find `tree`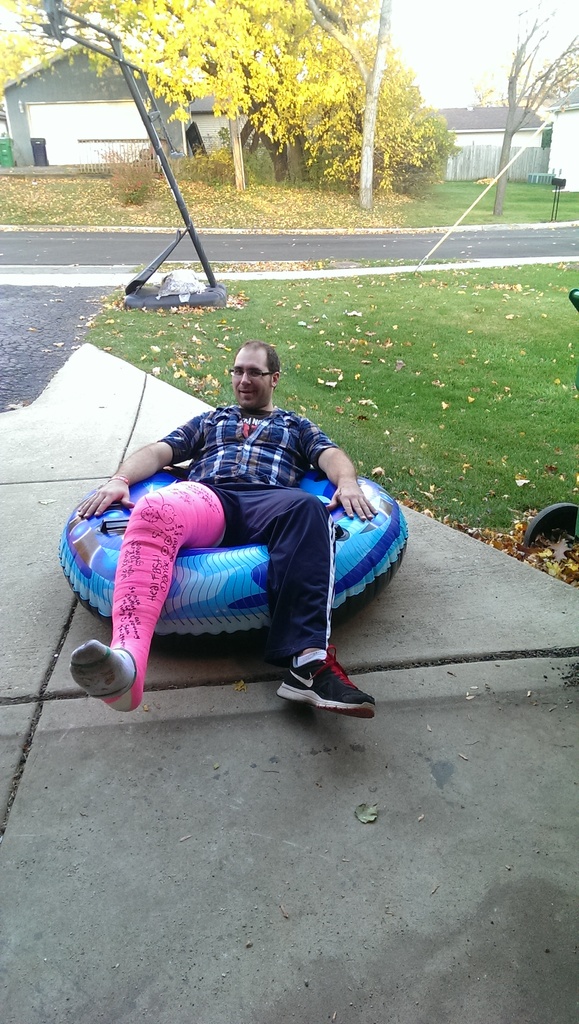
[x1=452, y1=0, x2=578, y2=215]
